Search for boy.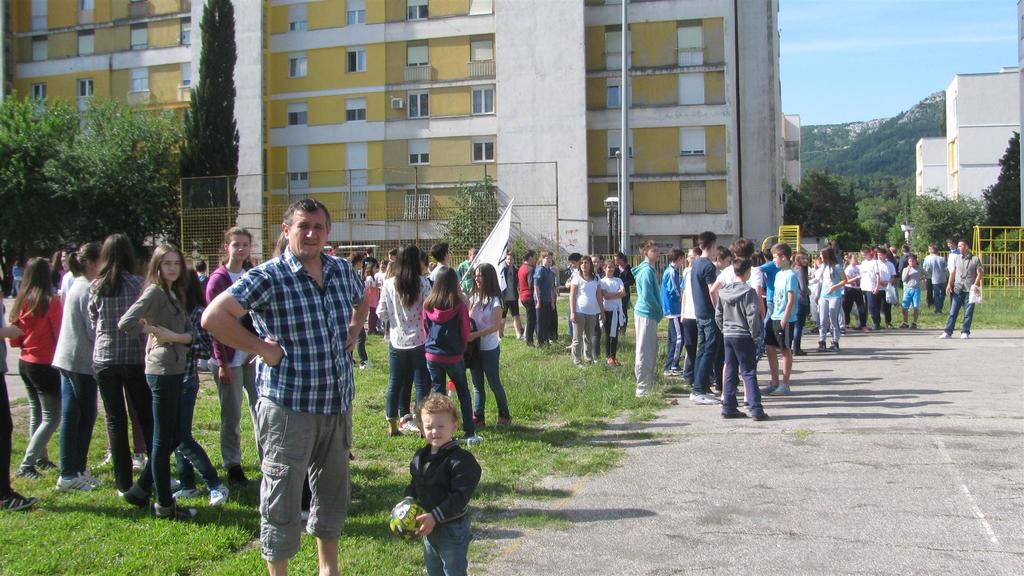
Found at [left=535, top=252, right=559, bottom=345].
